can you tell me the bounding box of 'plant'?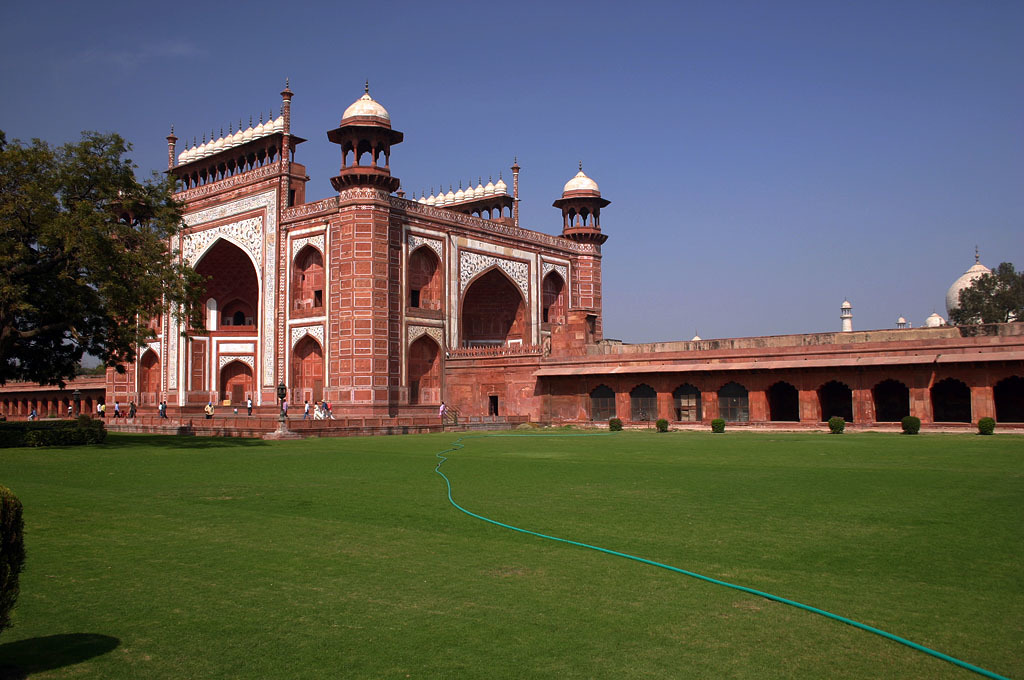
904, 410, 920, 436.
